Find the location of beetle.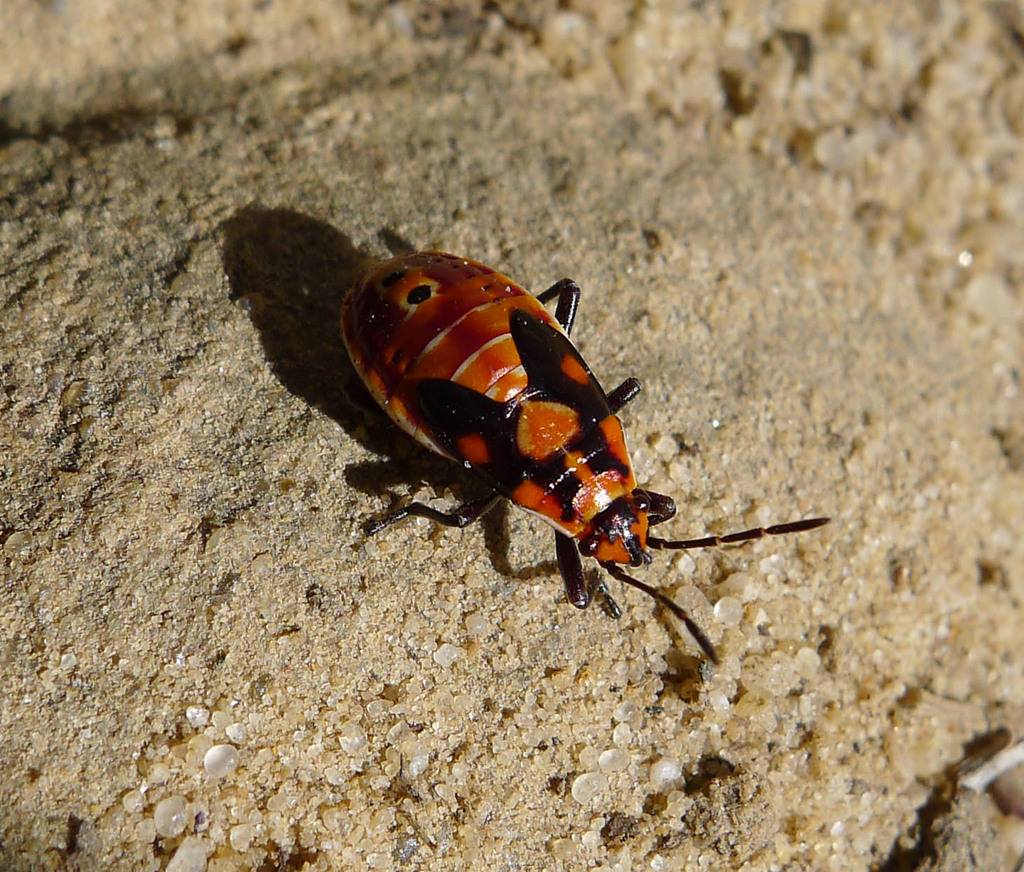
Location: <region>309, 252, 805, 671</region>.
